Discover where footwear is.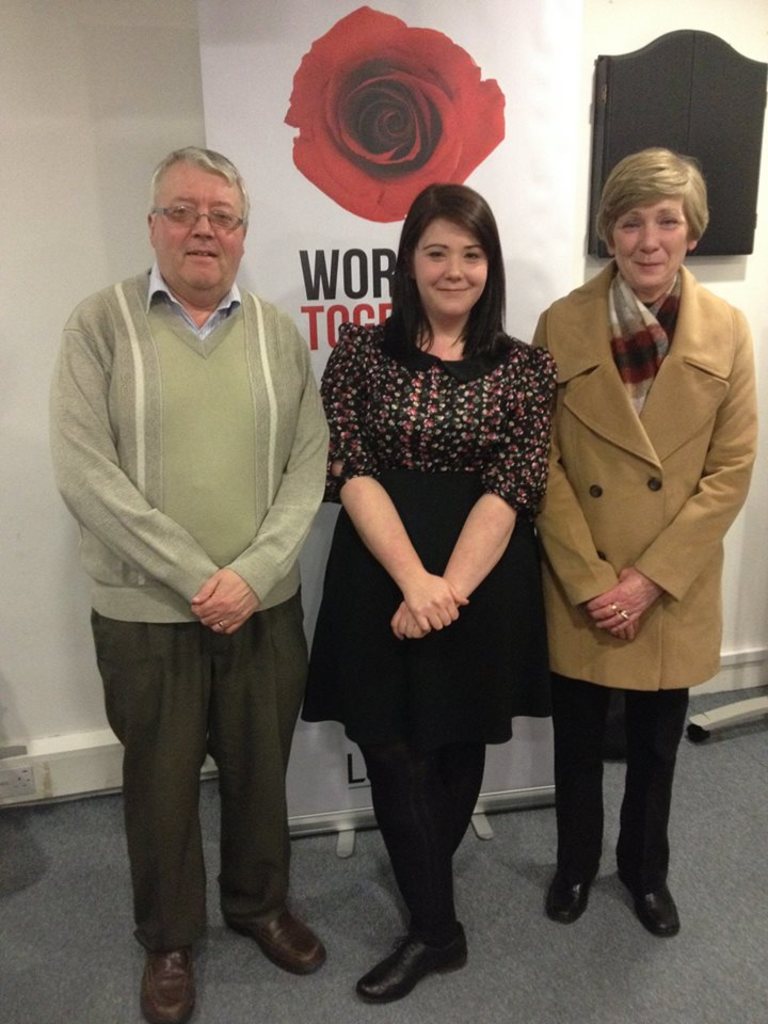
Discovered at detection(134, 924, 211, 1023).
